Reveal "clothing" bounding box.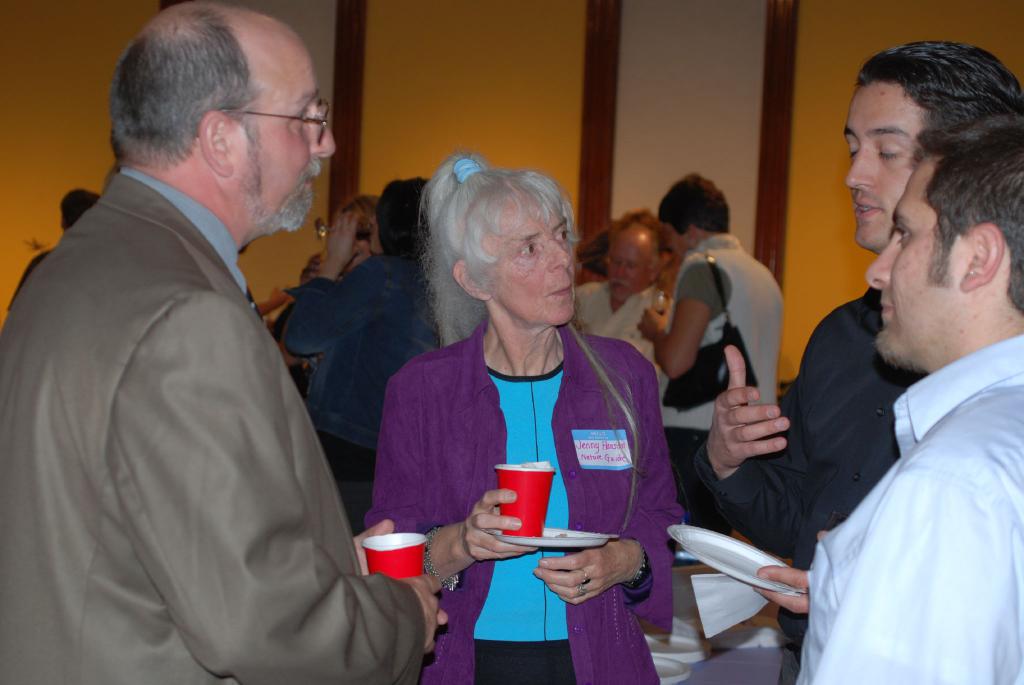
Revealed: (x1=283, y1=242, x2=445, y2=483).
